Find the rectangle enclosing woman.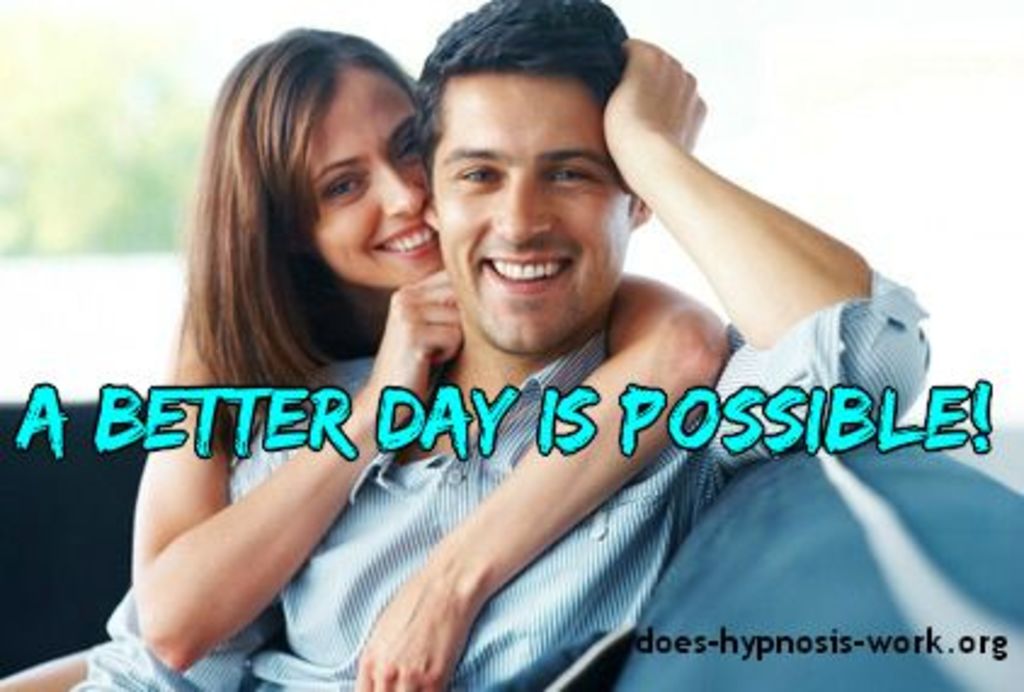
box=[165, 19, 941, 673].
